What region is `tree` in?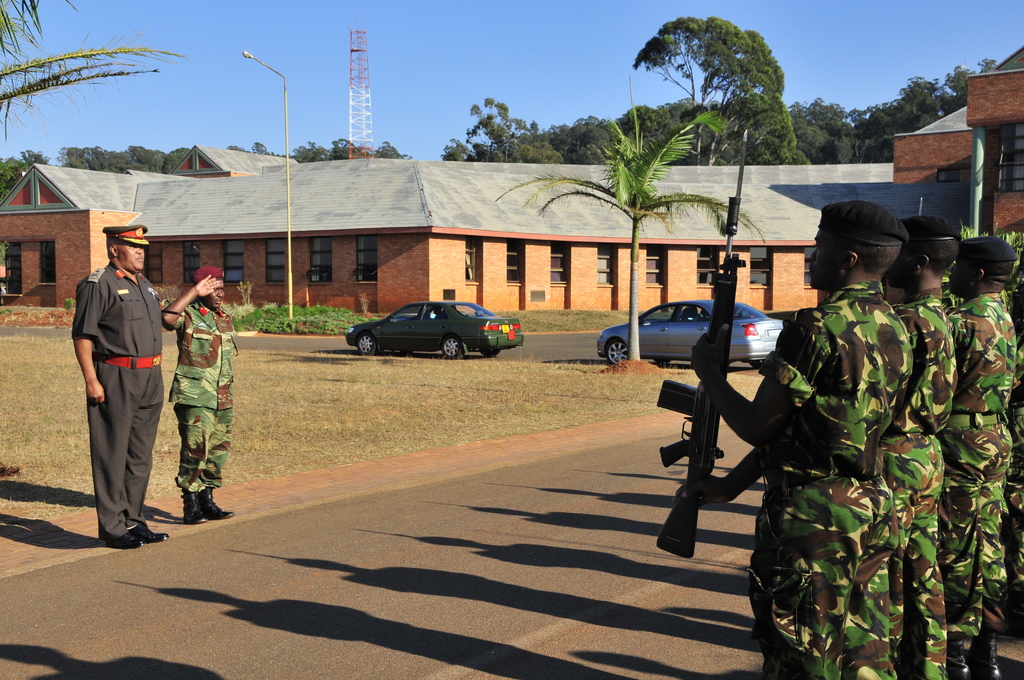
Rect(786, 47, 1005, 167).
